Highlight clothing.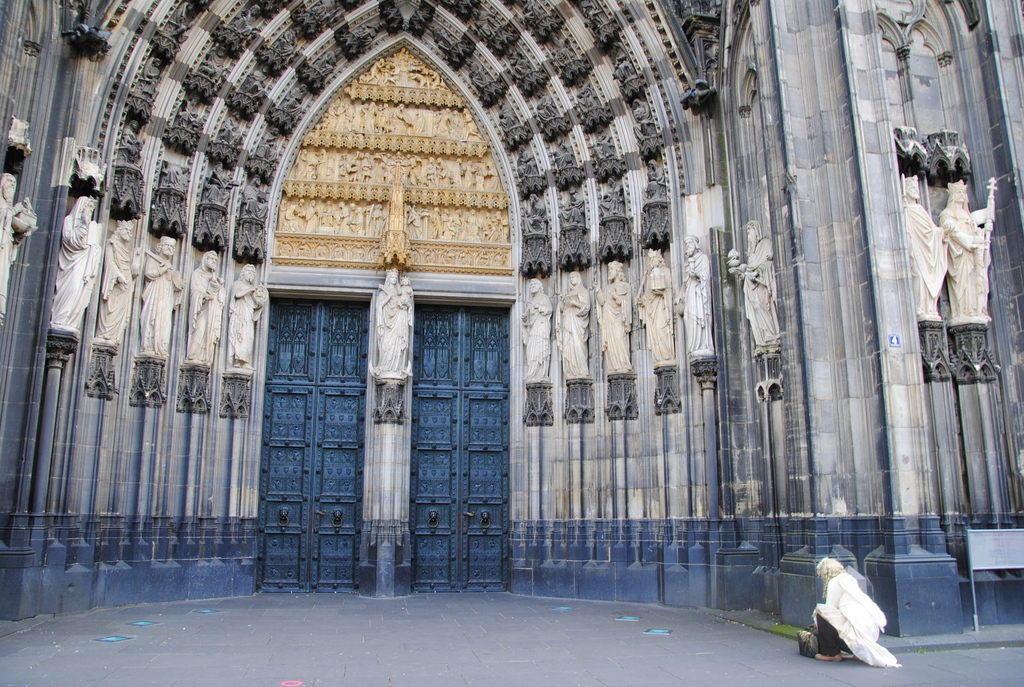
Highlighted region: [x1=557, y1=272, x2=591, y2=377].
